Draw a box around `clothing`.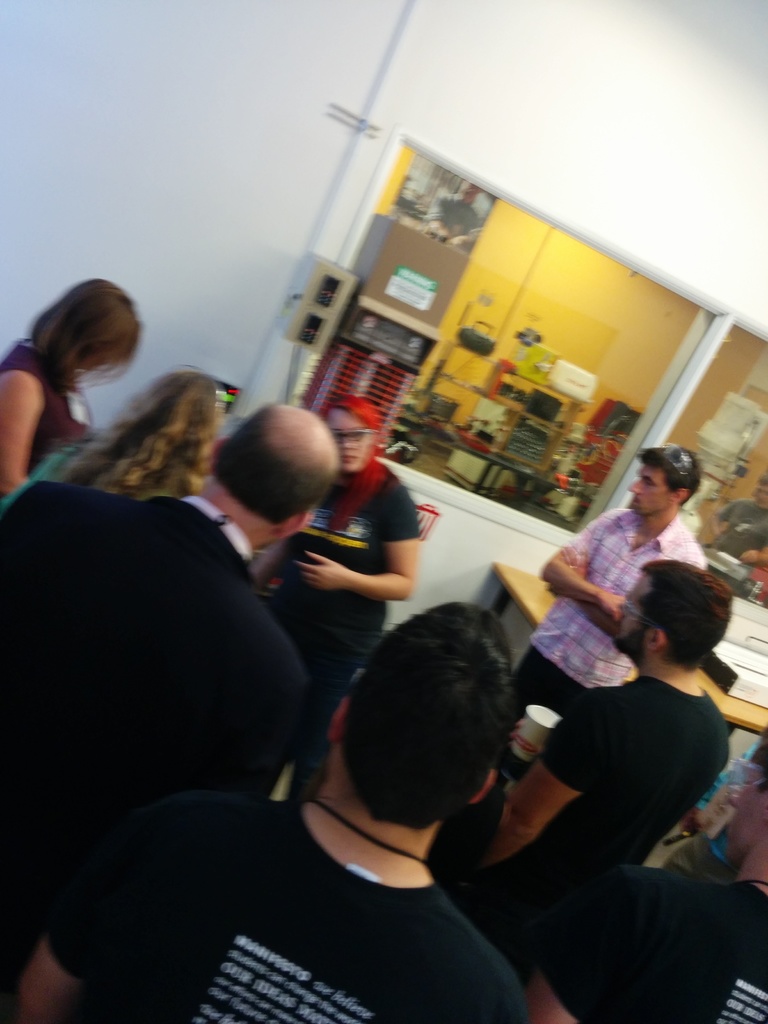
264:449:417:800.
